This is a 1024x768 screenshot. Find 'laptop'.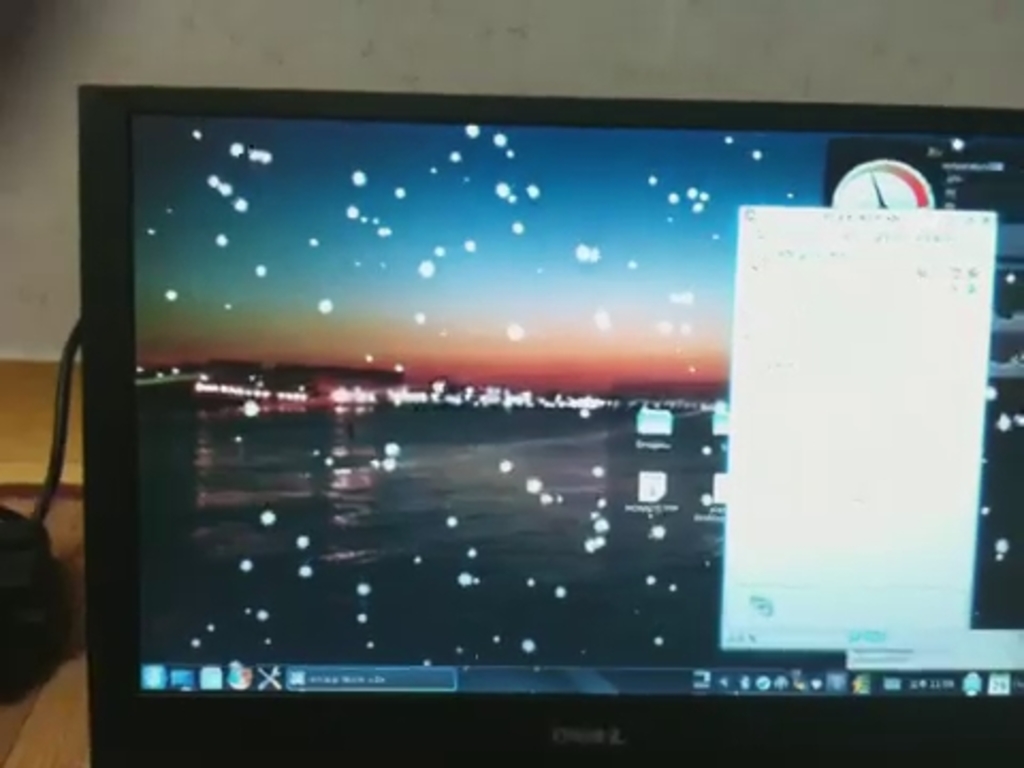
Bounding box: [left=2, top=100, right=992, bottom=767].
